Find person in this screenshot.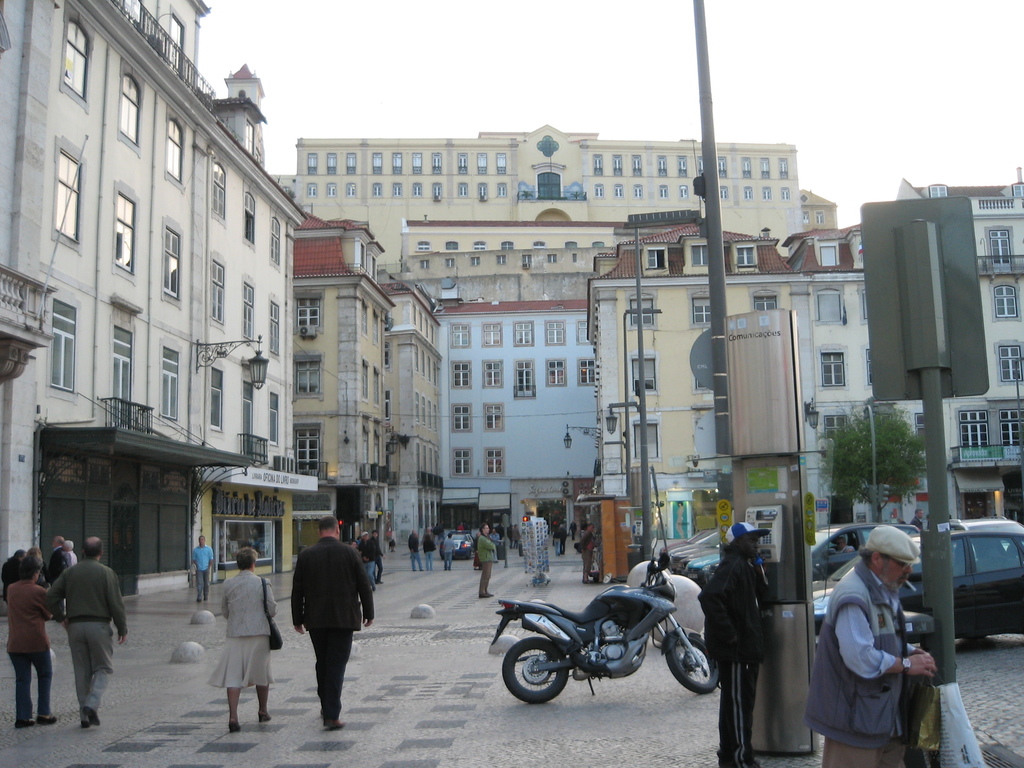
The bounding box for person is (803,526,942,767).
